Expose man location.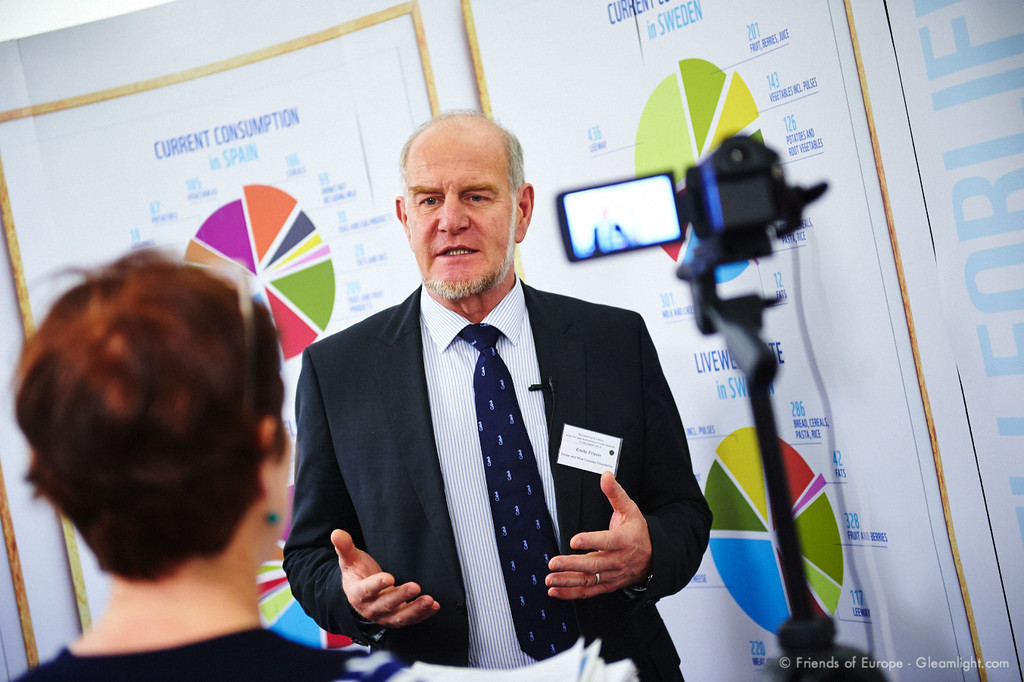
Exposed at [291, 136, 642, 680].
